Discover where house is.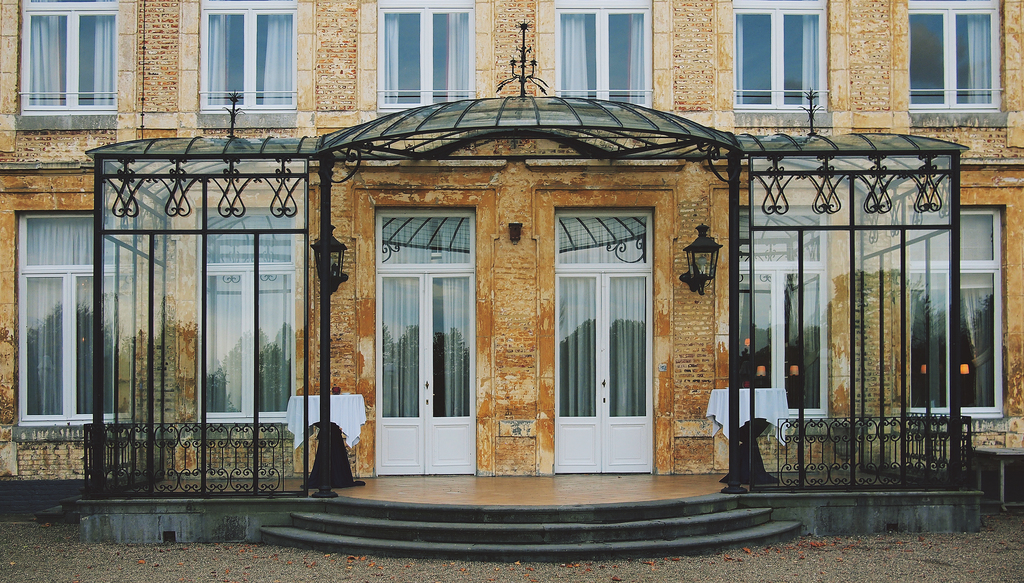
Discovered at box=[0, 0, 874, 536].
